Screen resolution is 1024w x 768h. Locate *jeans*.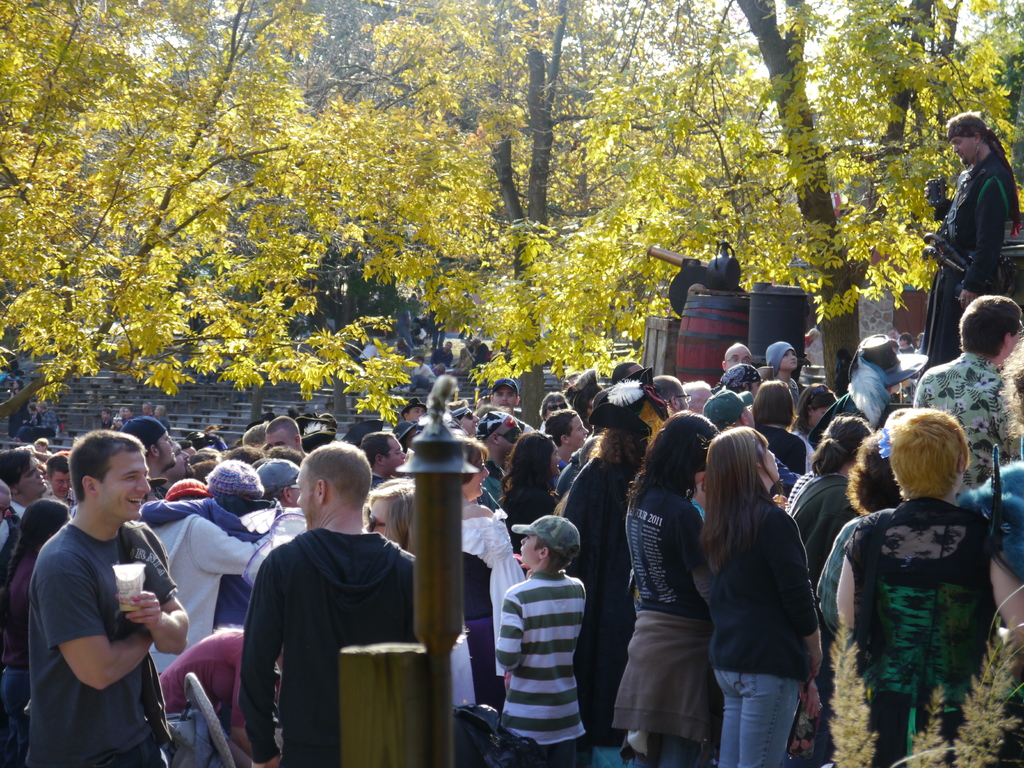
pyautogui.locateOnScreen(704, 666, 811, 767).
